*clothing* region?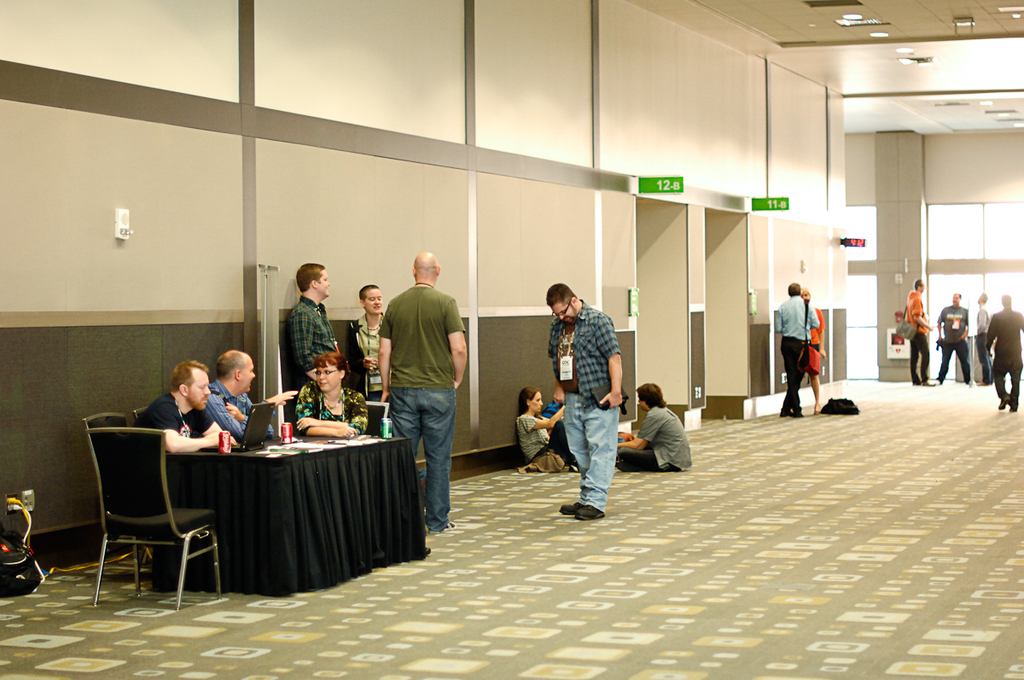
pyautogui.locateOnScreen(201, 378, 269, 437)
